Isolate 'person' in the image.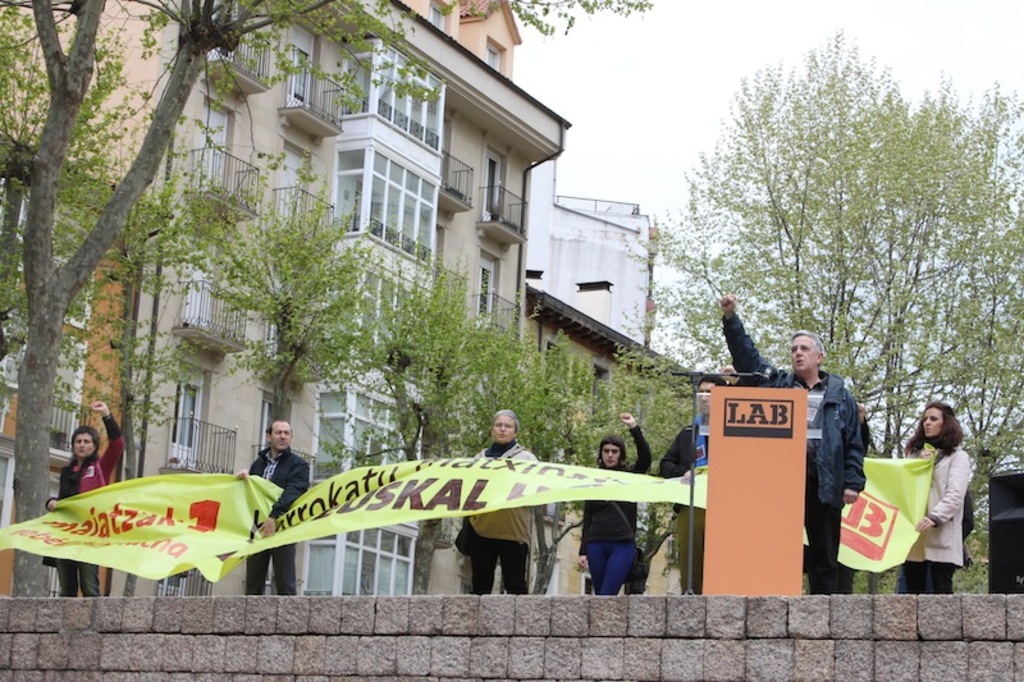
Isolated region: 457/407/538/598.
